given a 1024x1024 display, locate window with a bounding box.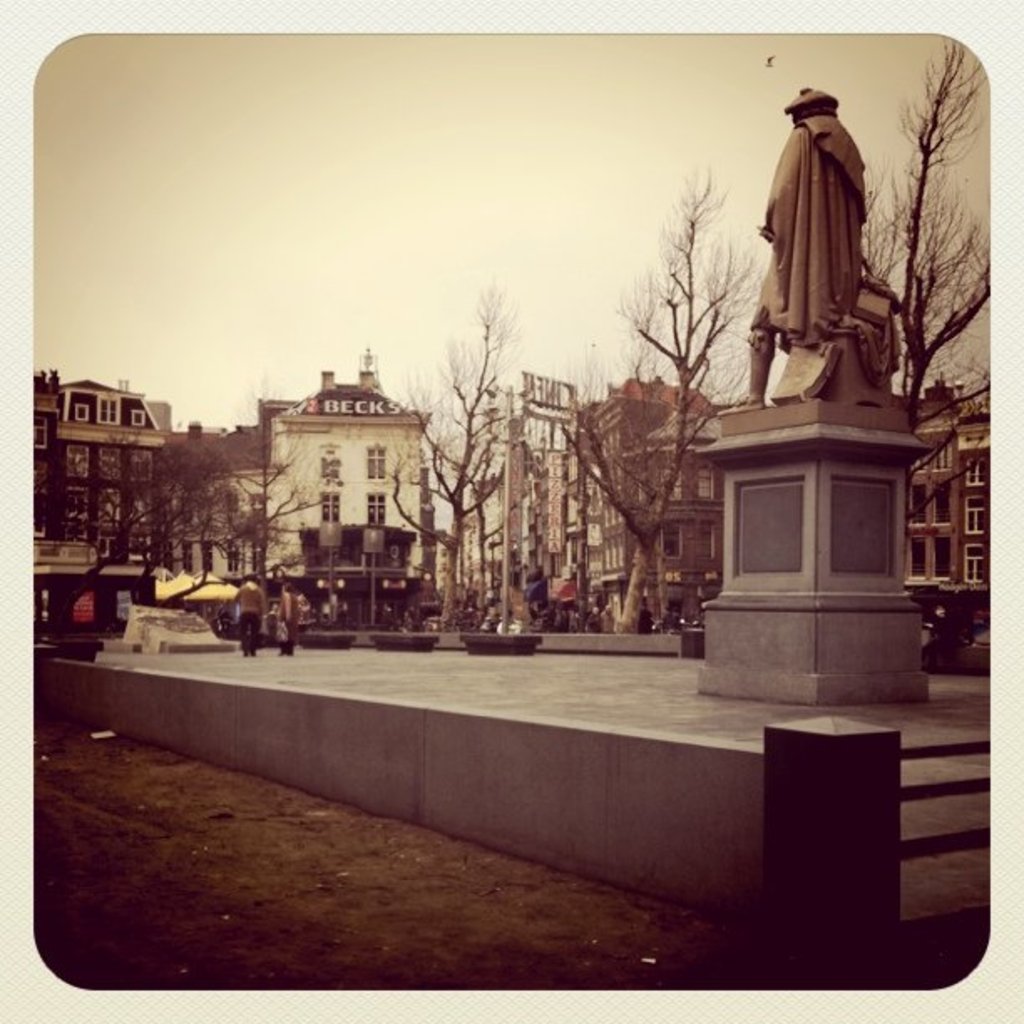
Located: locate(32, 417, 50, 452).
